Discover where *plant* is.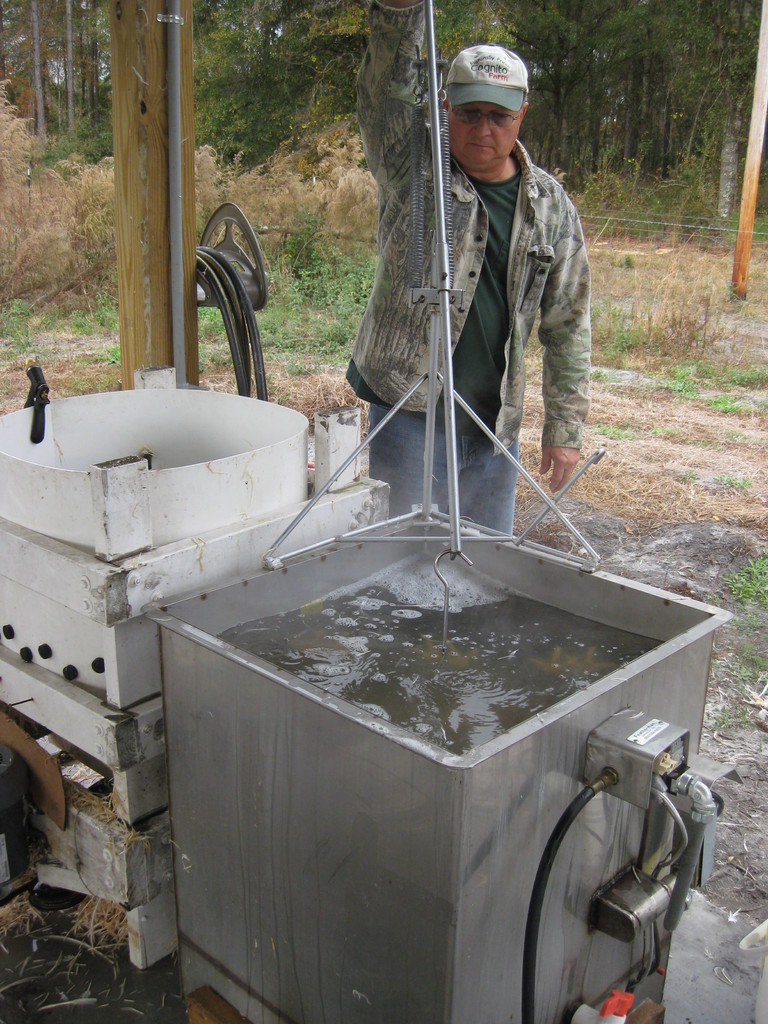
Discovered at (left=0, top=300, right=24, bottom=358).
